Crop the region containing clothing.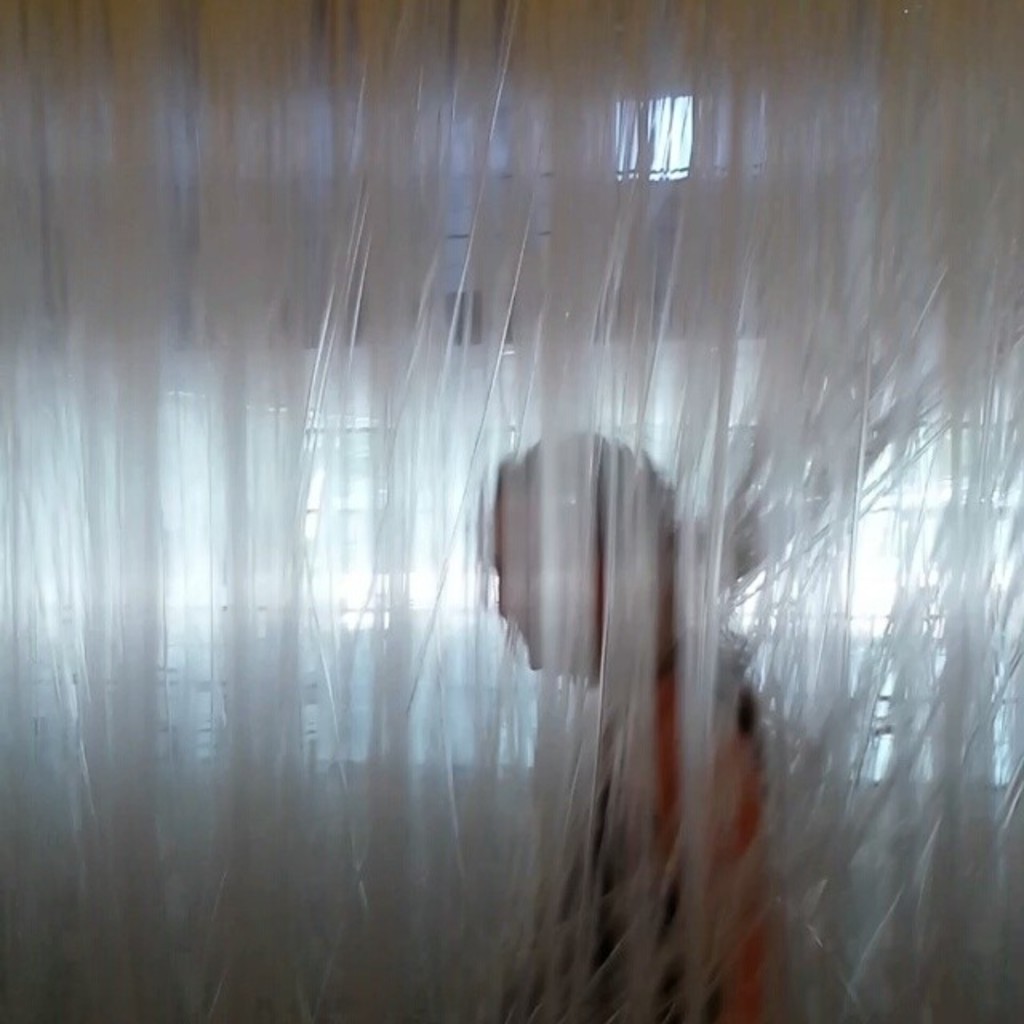
Crop region: x1=472 y1=648 x2=802 y2=1022.
